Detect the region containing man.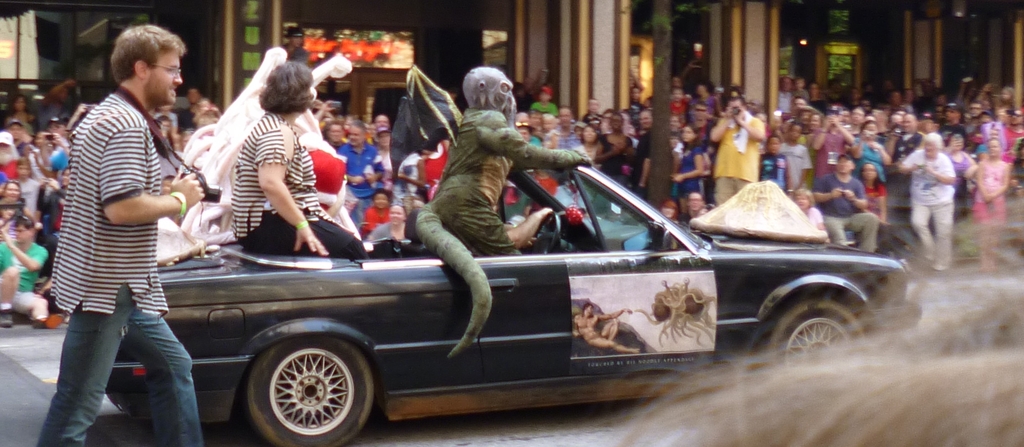
[689,101,722,143].
